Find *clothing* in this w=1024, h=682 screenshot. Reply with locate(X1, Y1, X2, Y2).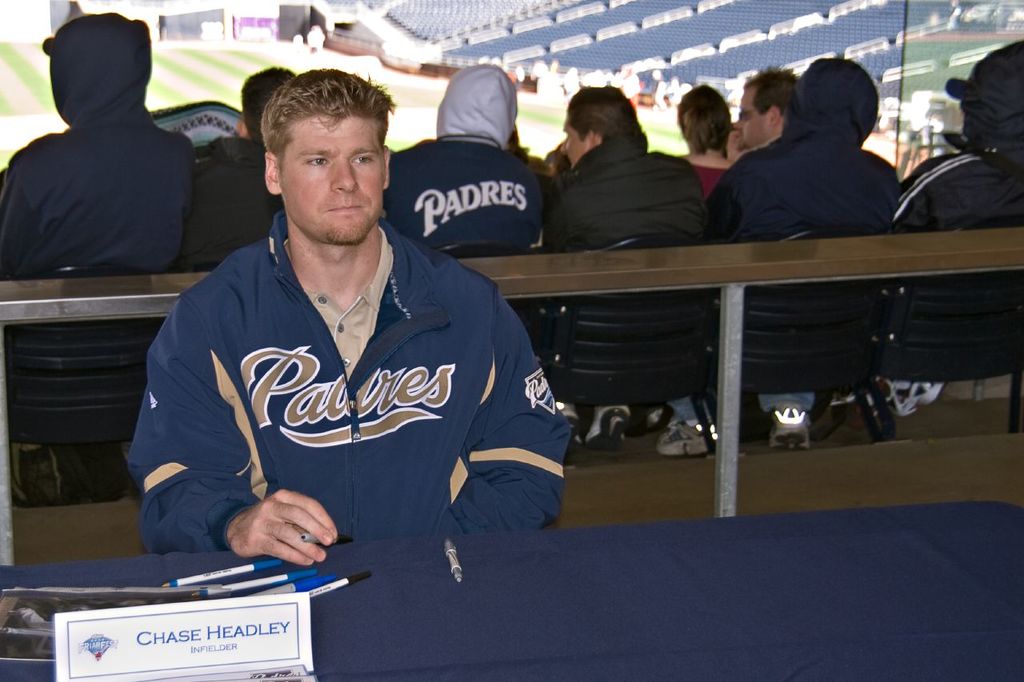
locate(128, 190, 551, 568).
